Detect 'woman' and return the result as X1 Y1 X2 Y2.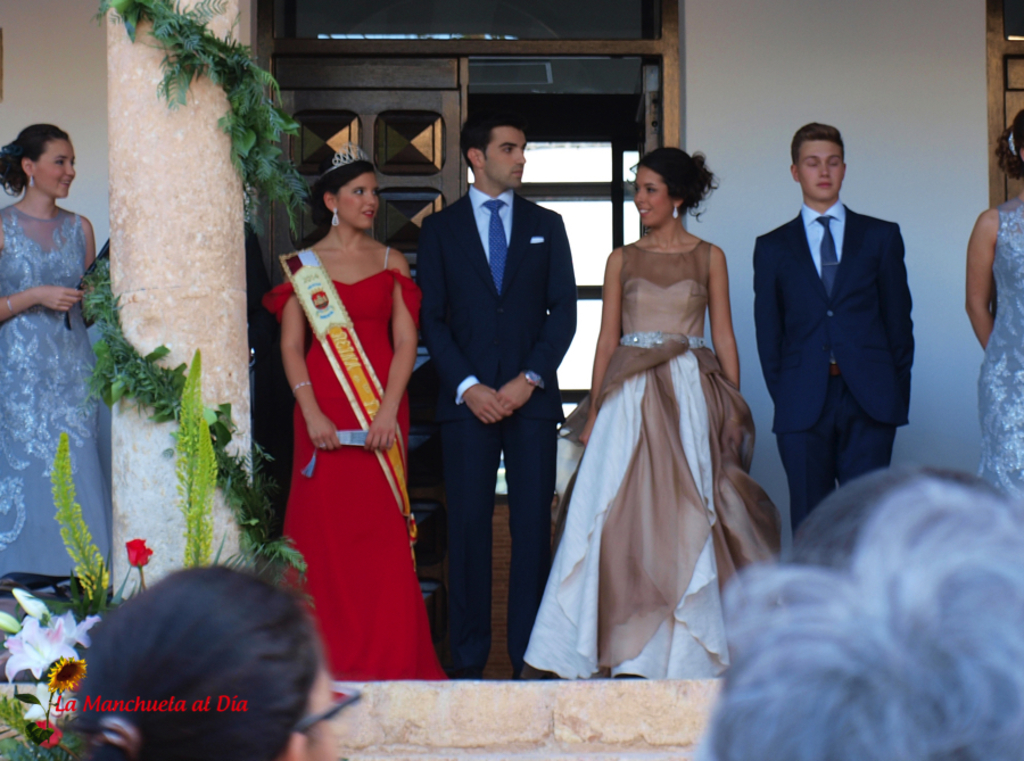
958 102 1023 515.
